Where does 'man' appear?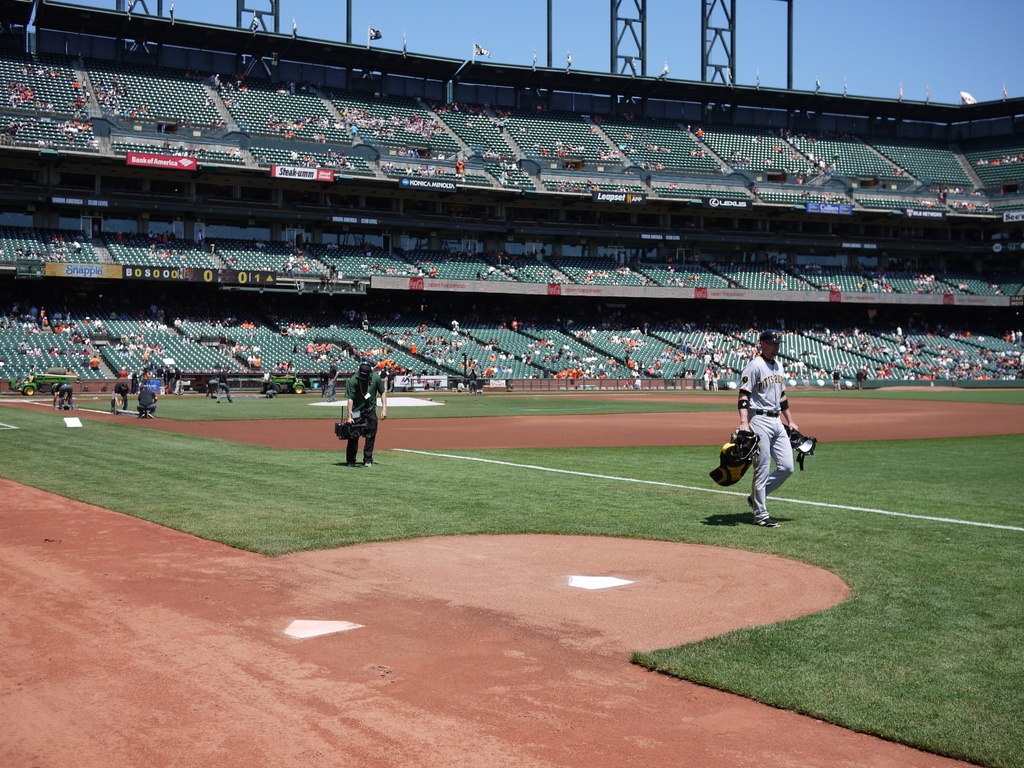
Appears at l=37, t=134, r=46, b=145.
